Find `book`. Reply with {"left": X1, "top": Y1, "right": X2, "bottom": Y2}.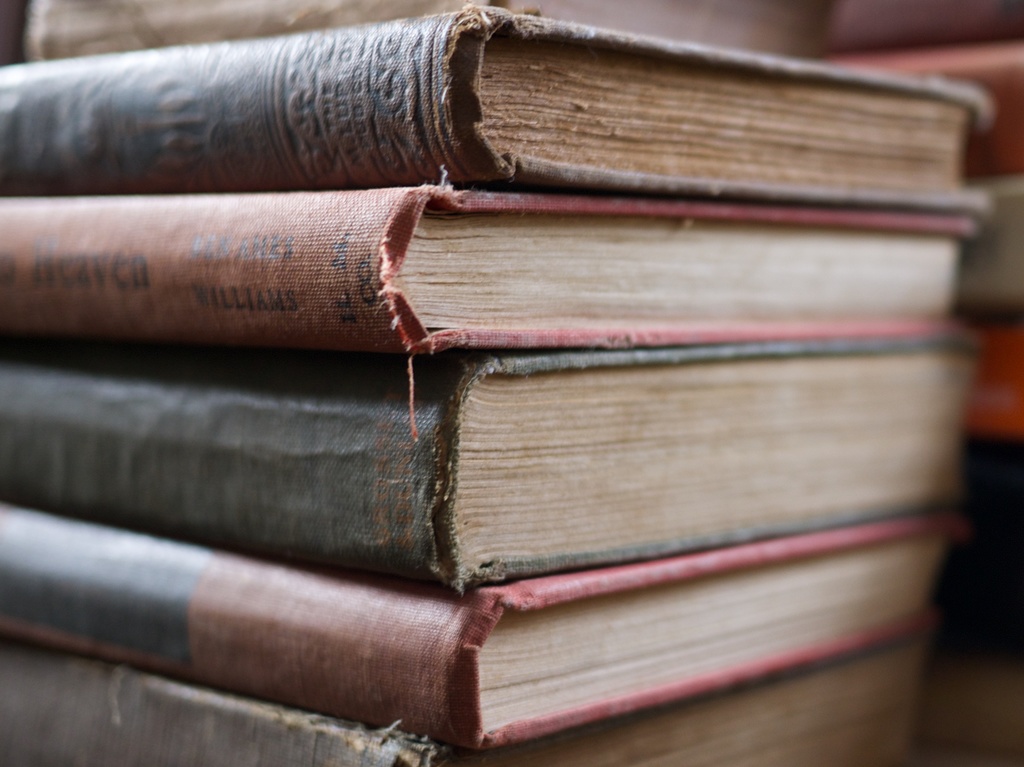
{"left": 822, "top": 0, "right": 1023, "bottom": 52}.
